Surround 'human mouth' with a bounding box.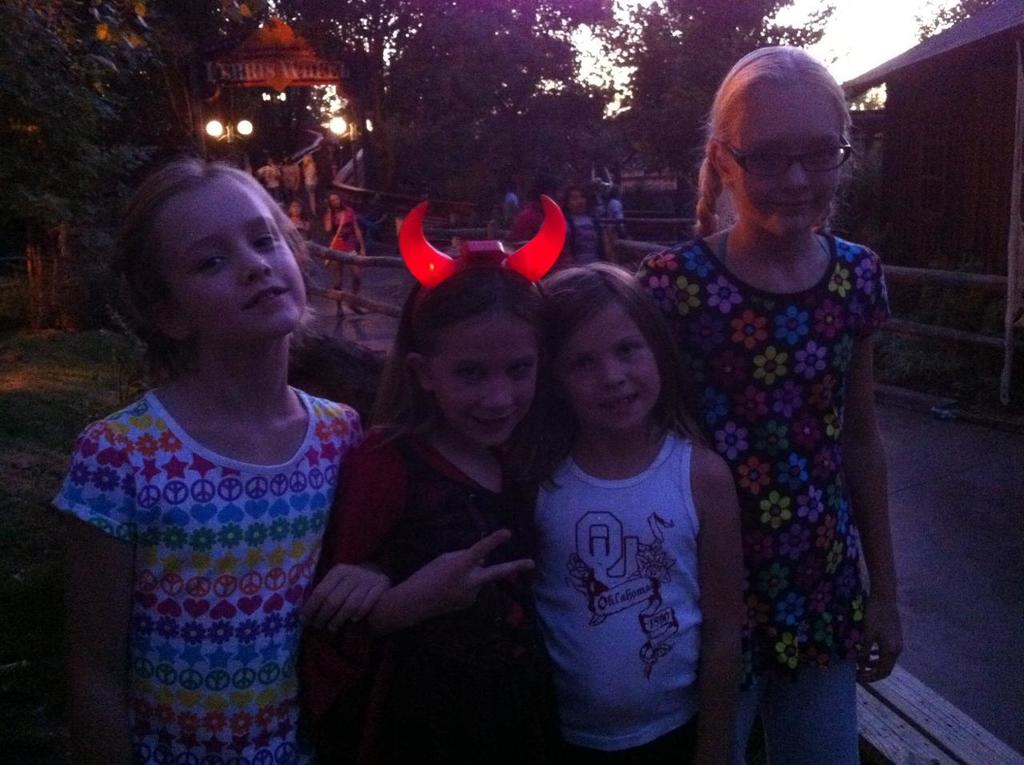
crop(469, 417, 518, 431).
